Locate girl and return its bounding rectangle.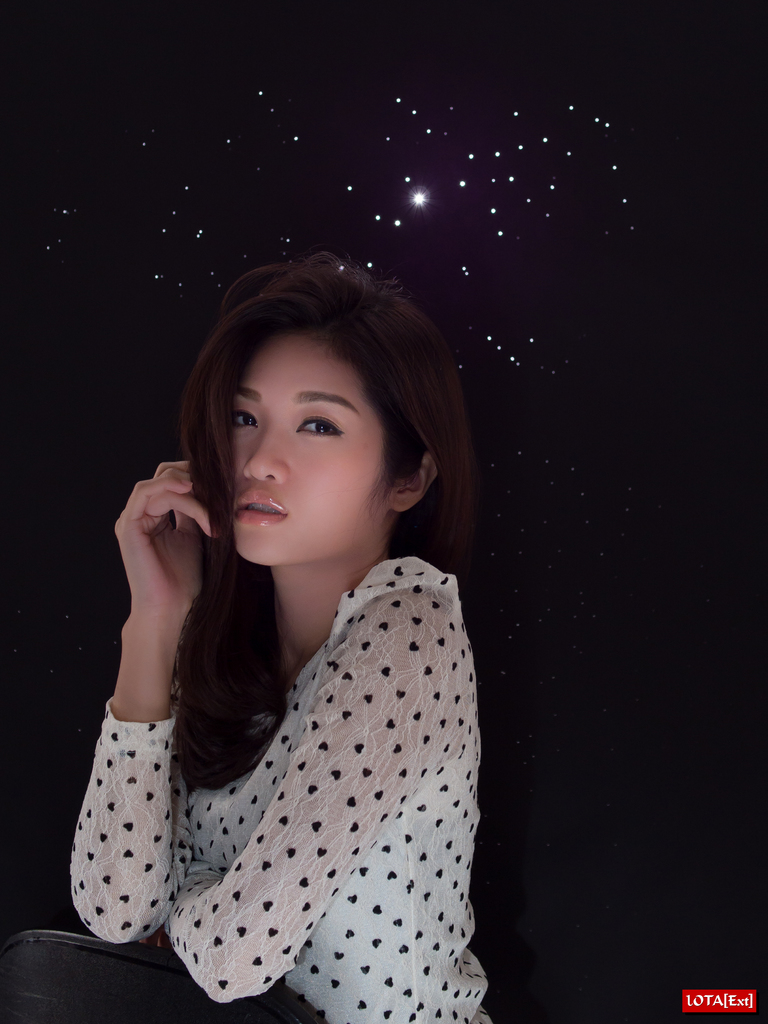
<bbox>67, 254, 493, 1023</bbox>.
